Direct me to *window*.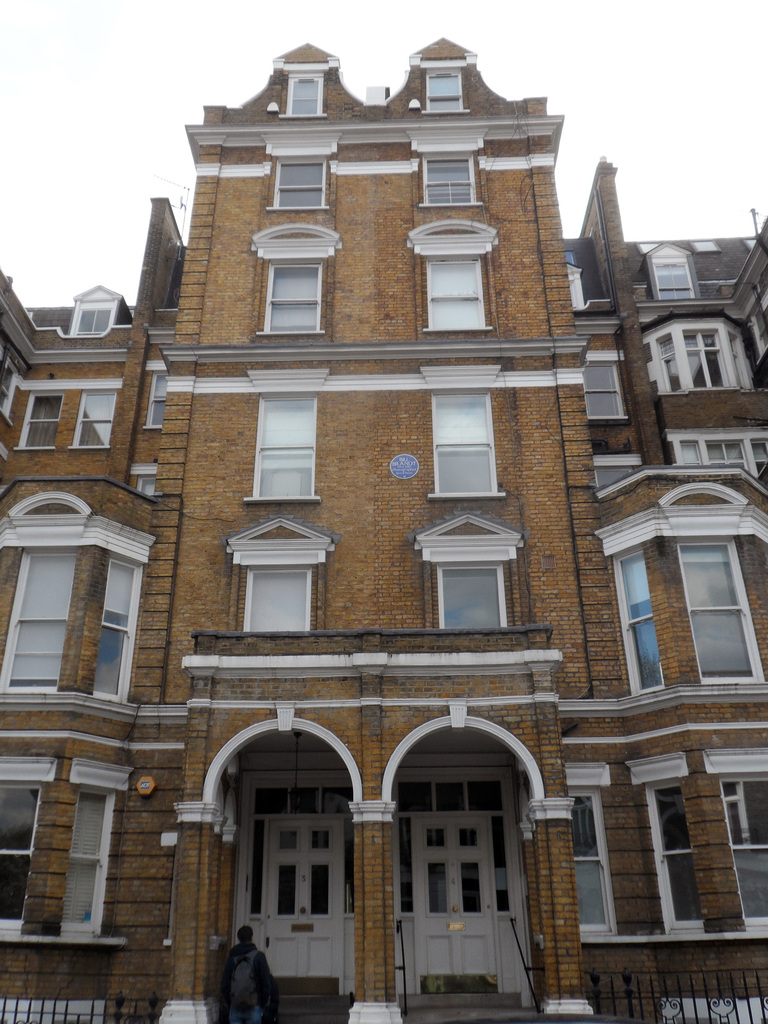
Direction: 0, 772, 44, 949.
